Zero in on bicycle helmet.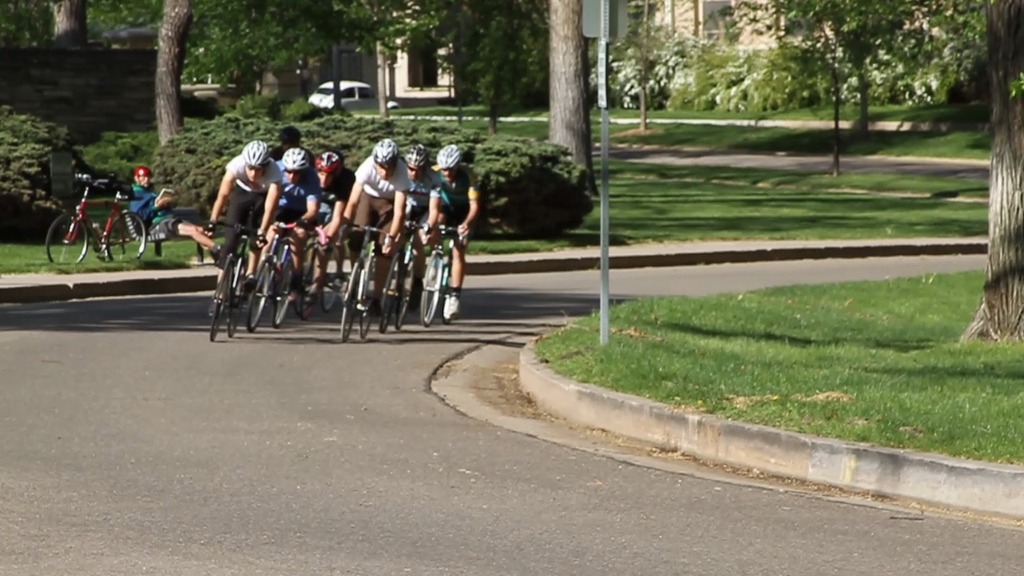
Zeroed in: l=314, t=148, r=347, b=170.
